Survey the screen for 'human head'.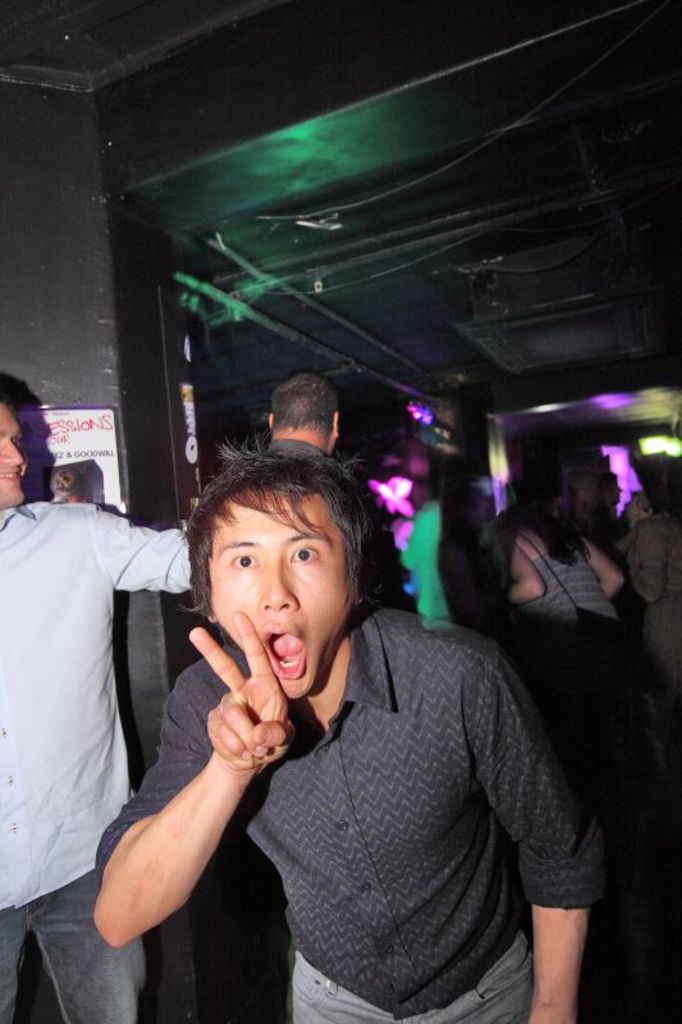
Survey found: 155 439 377 699.
